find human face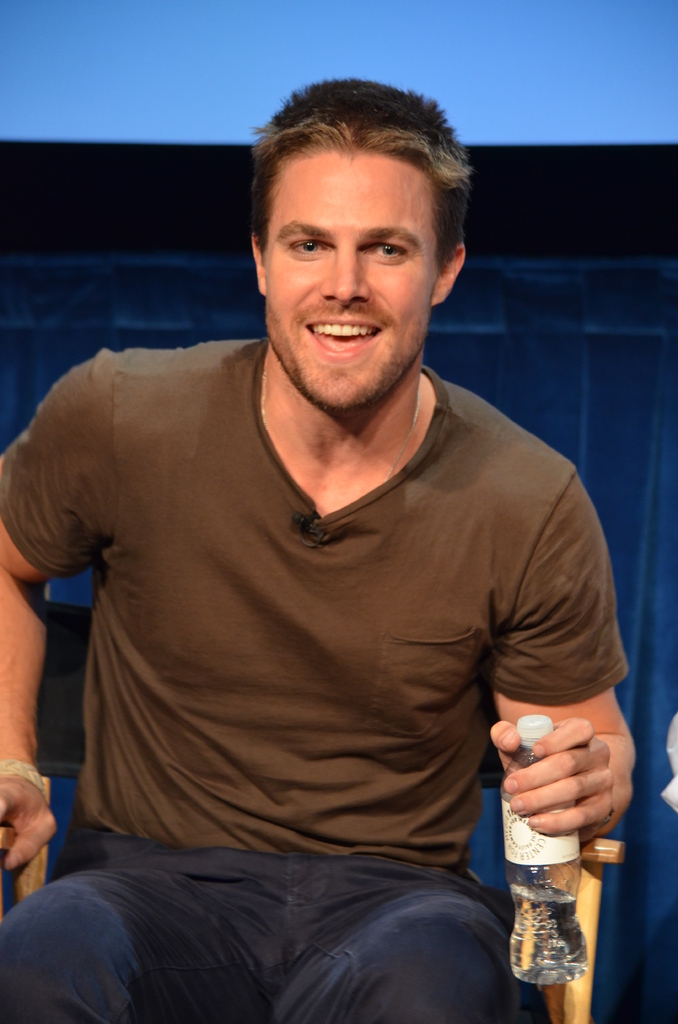
[x1=256, y1=151, x2=447, y2=417]
